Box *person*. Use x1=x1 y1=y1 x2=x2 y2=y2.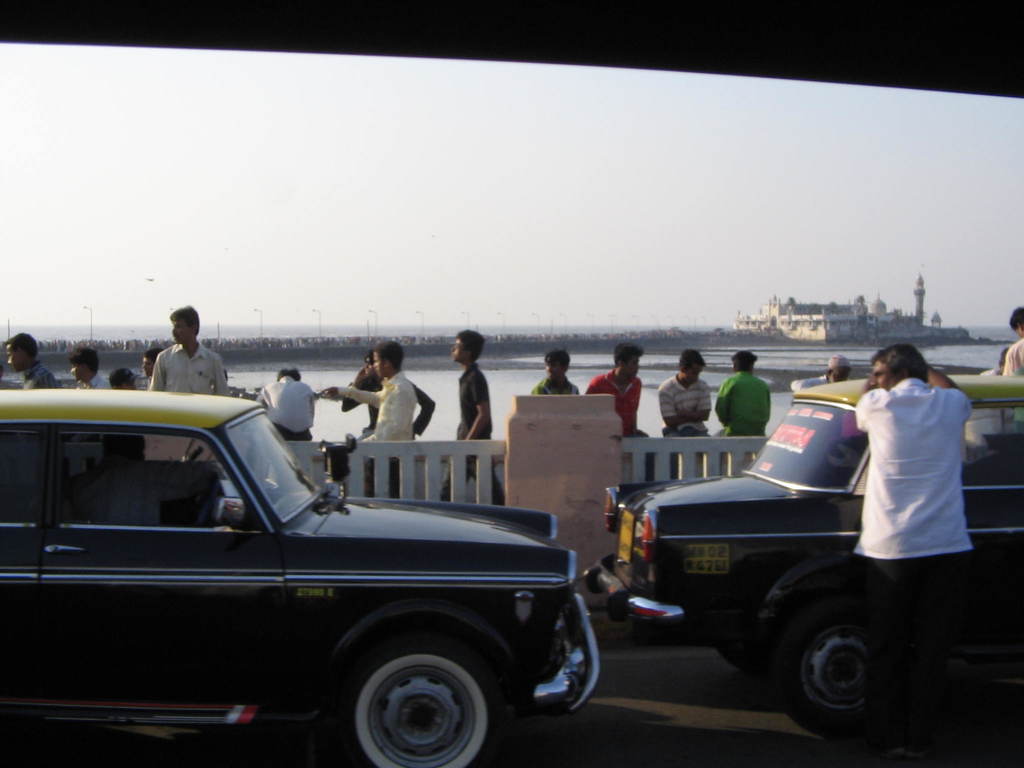
x1=340 y1=348 x2=413 y2=468.
